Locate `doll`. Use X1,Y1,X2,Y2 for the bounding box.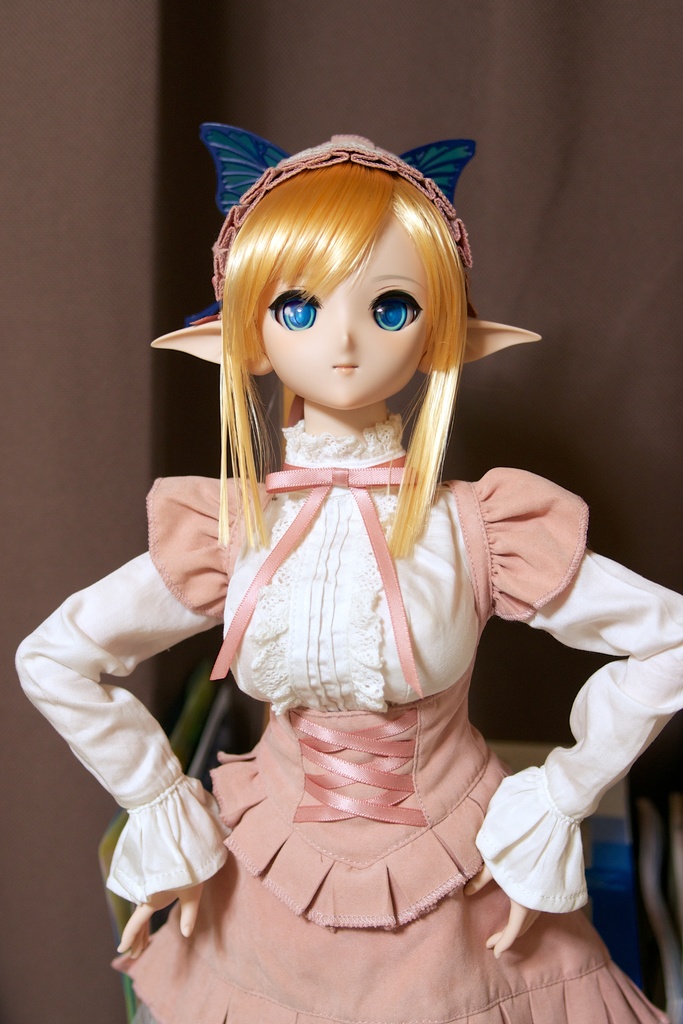
17,122,682,1021.
